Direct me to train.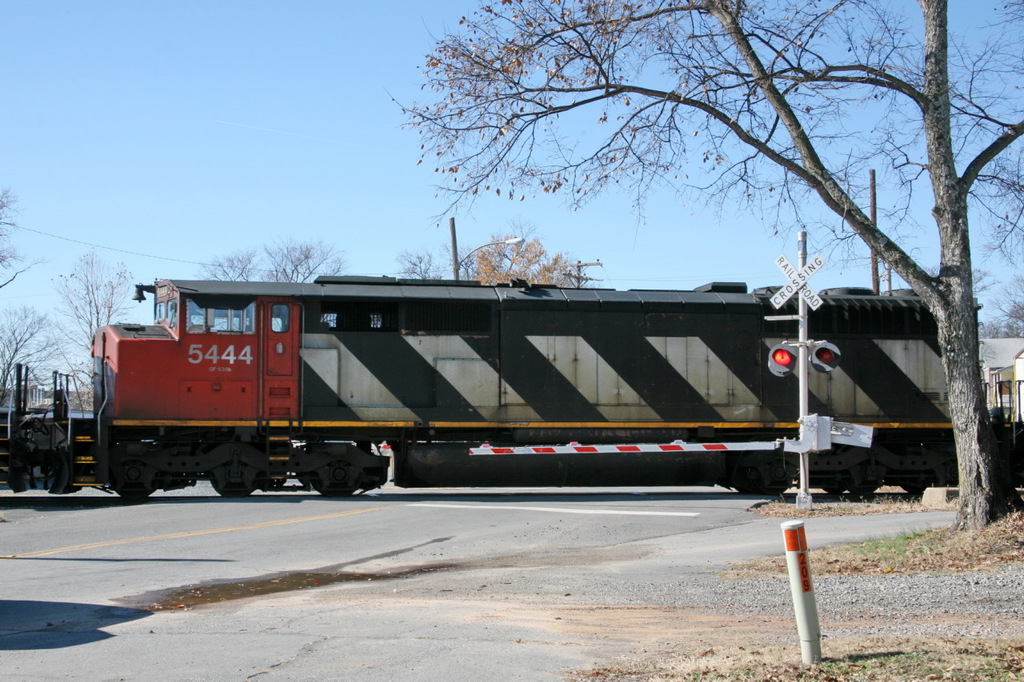
Direction: <region>54, 279, 1023, 509</region>.
